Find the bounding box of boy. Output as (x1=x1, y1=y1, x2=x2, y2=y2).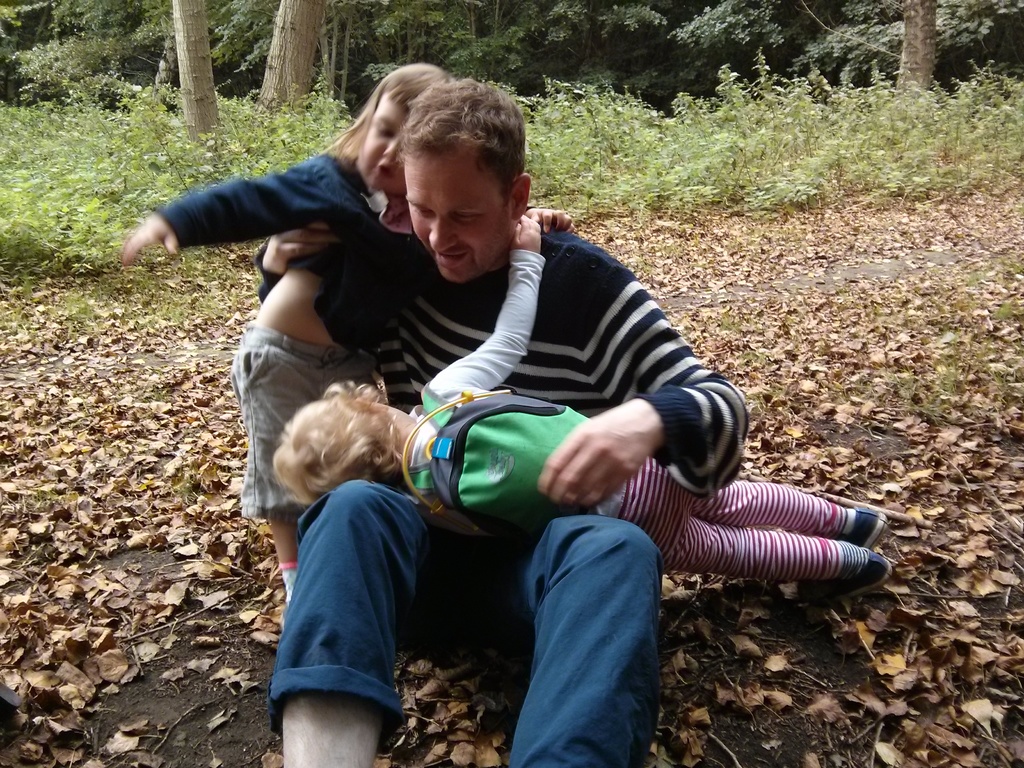
(x1=269, y1=212, x2=891, y2=609).
